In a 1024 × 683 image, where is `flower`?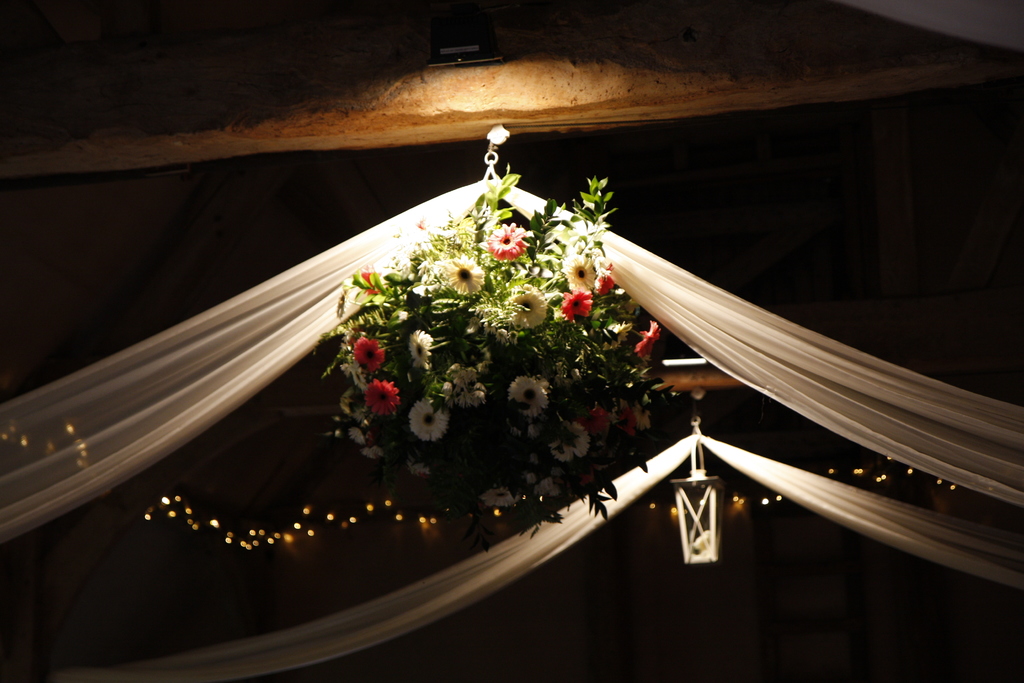
x1=410, y1=325, x2=434, y2=374.
